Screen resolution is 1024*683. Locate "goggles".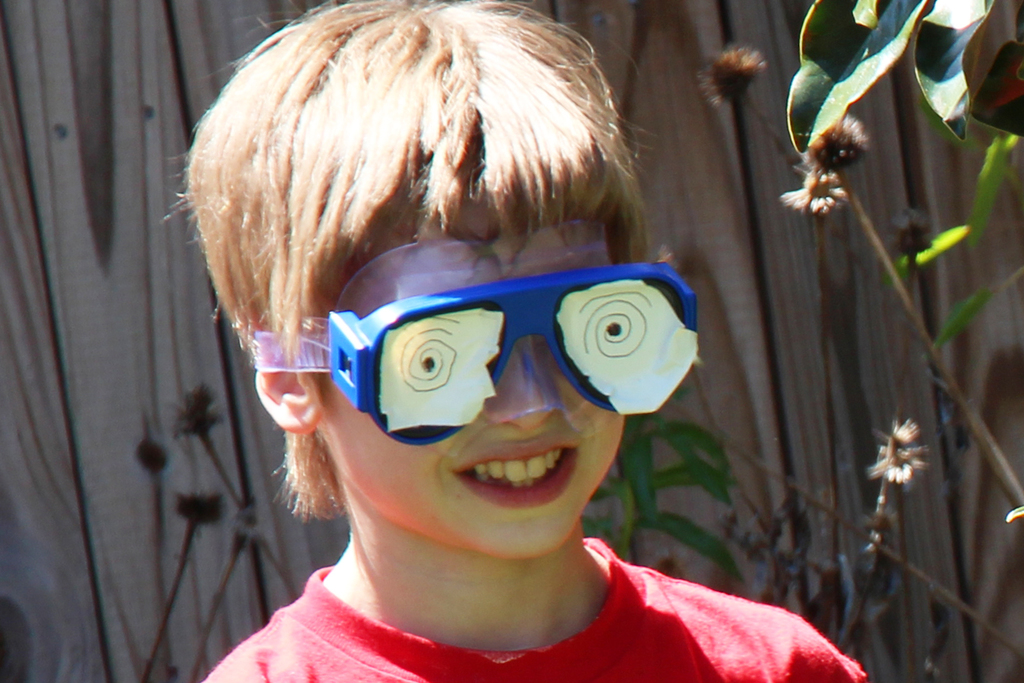
(left=277, top=254, right=717, bottom=432).
